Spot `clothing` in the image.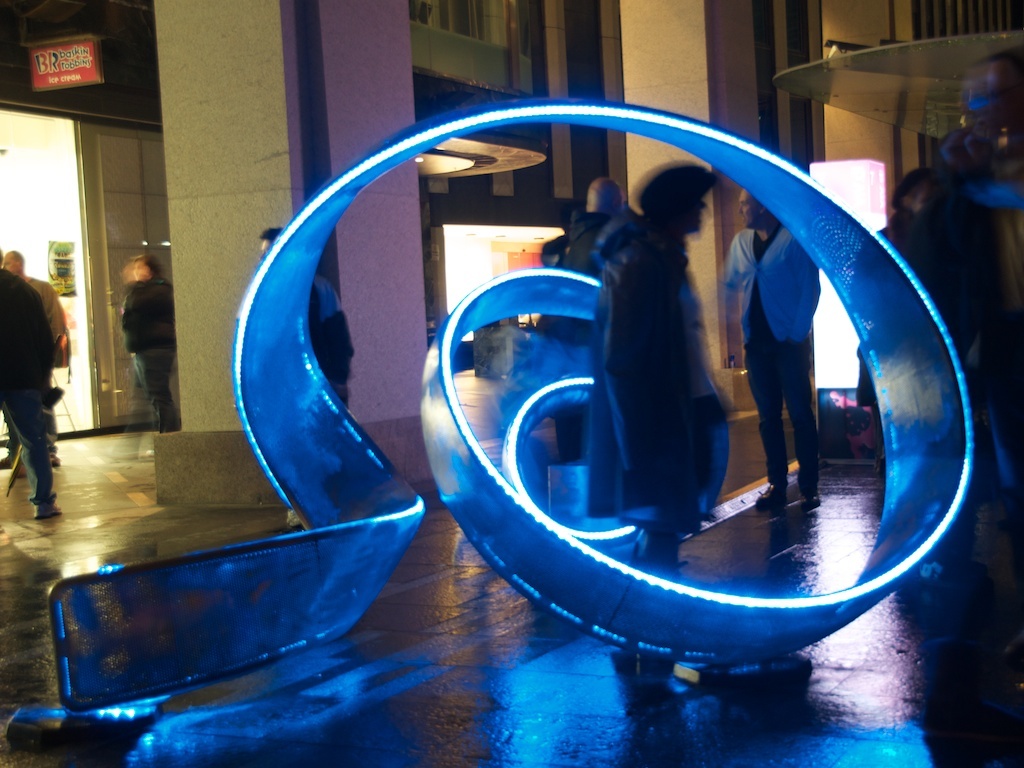
`clothing` found at region(558, 212, 612, 462).
